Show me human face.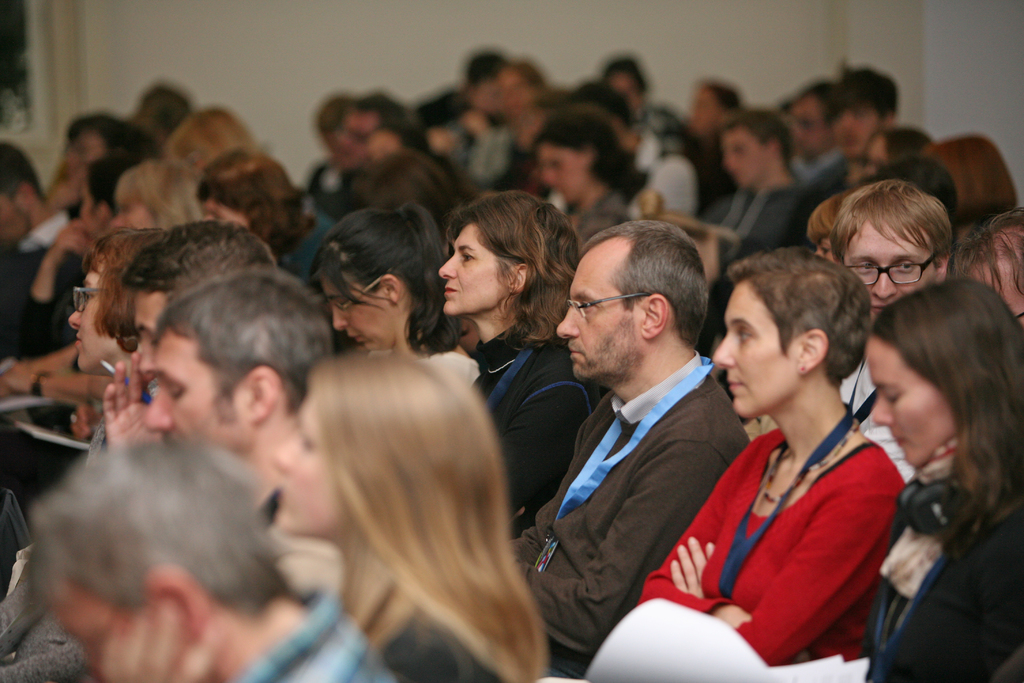
human face is here: bbox=[52, 587, 127, 682].
